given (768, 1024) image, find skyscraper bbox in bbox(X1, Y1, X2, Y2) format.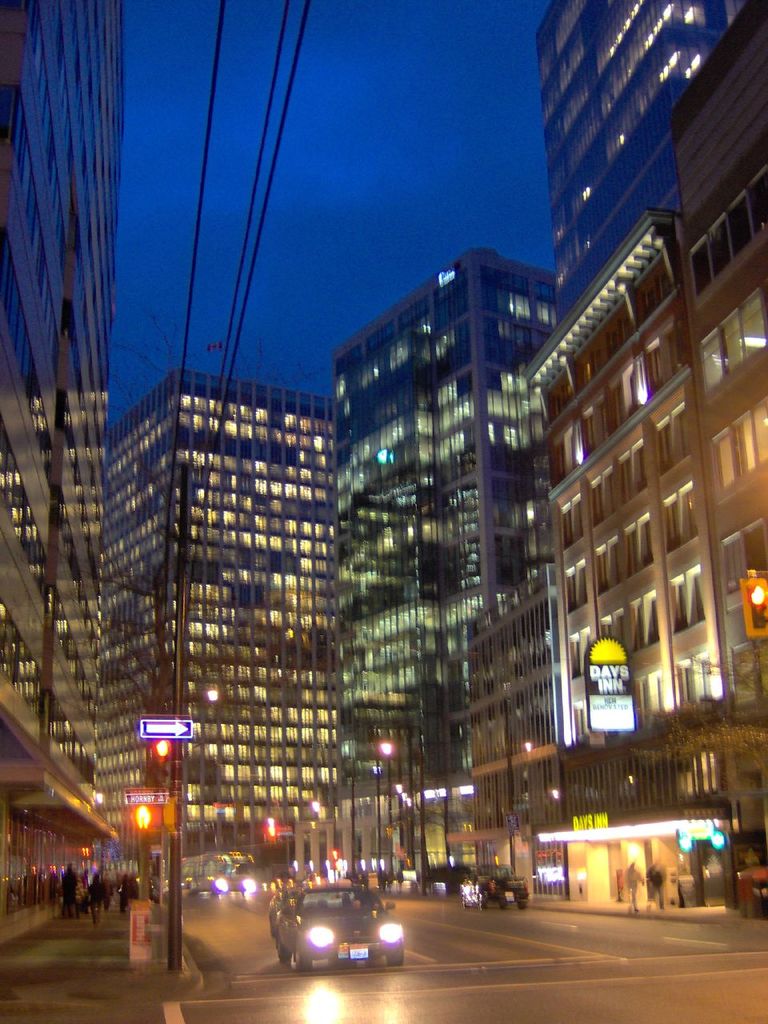
bbox(502, 5, 767, 889).
